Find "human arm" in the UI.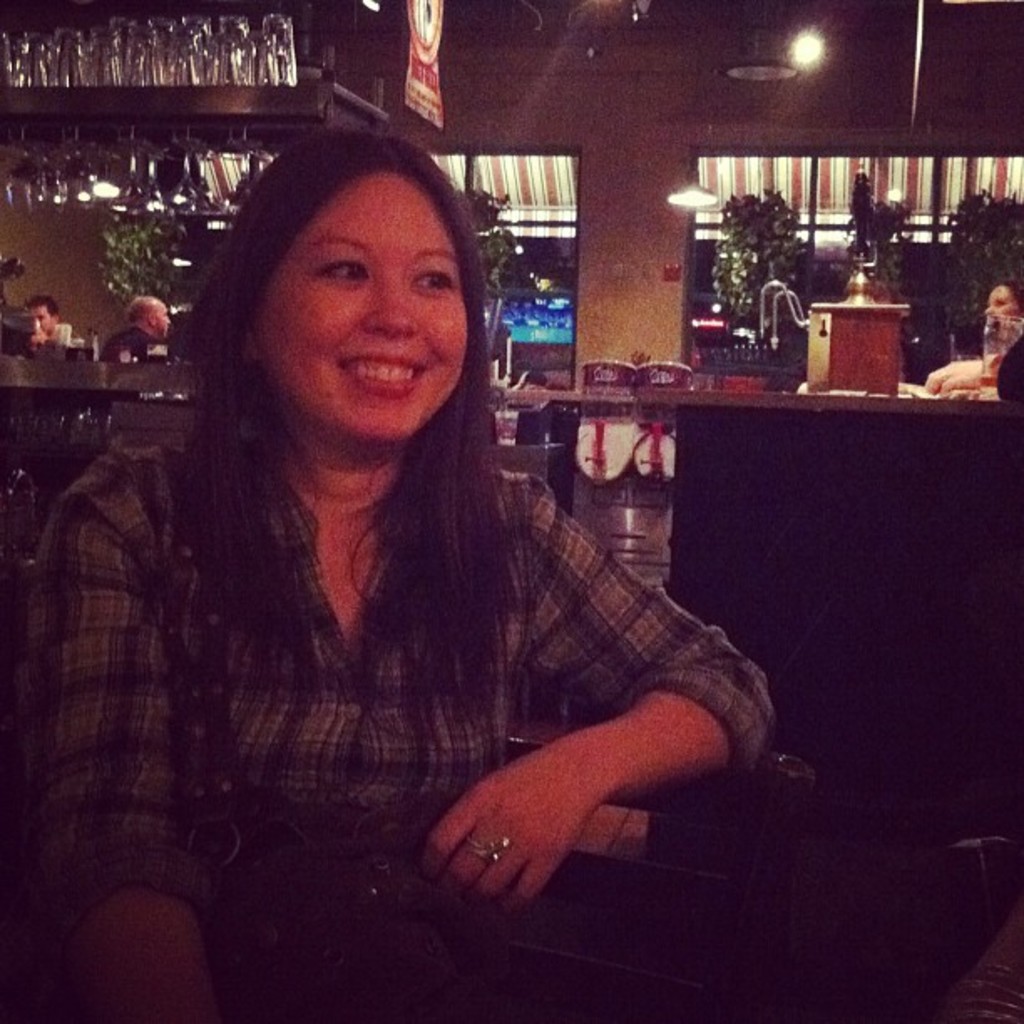
UI element at select_region(937, 351, 992, 393).
